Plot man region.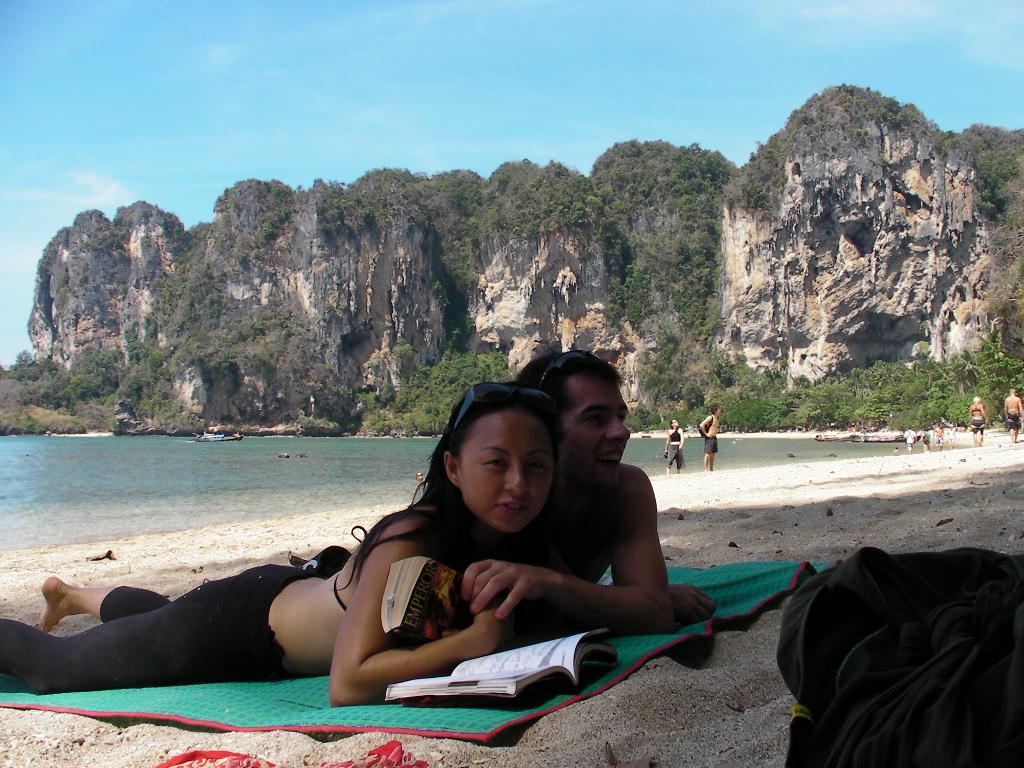
Plotted at 1002:386:1023:443.
